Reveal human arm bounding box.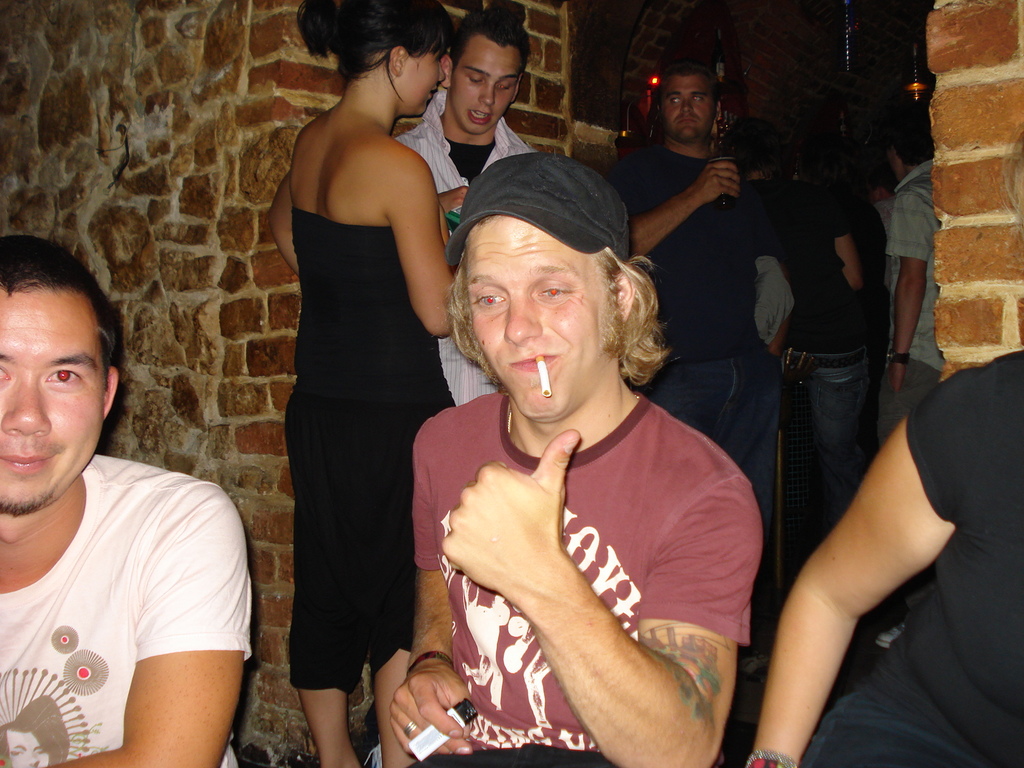
Revealed: left=396, top=172, right=452, bottom=338.
